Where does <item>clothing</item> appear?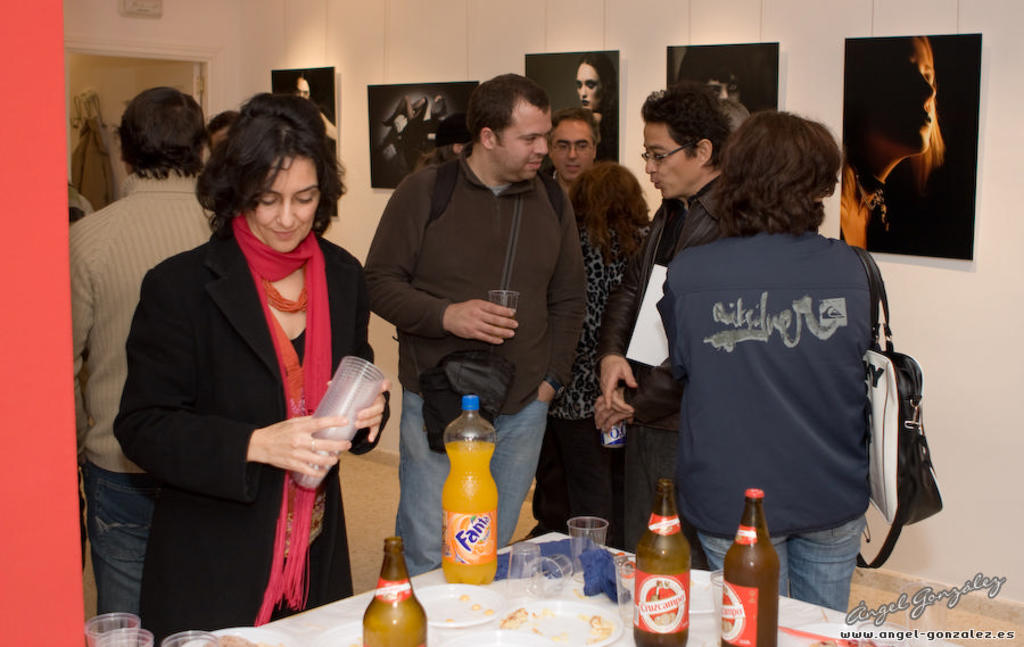
Appears at x1=637 y1=188 x2=930 y2=578.
